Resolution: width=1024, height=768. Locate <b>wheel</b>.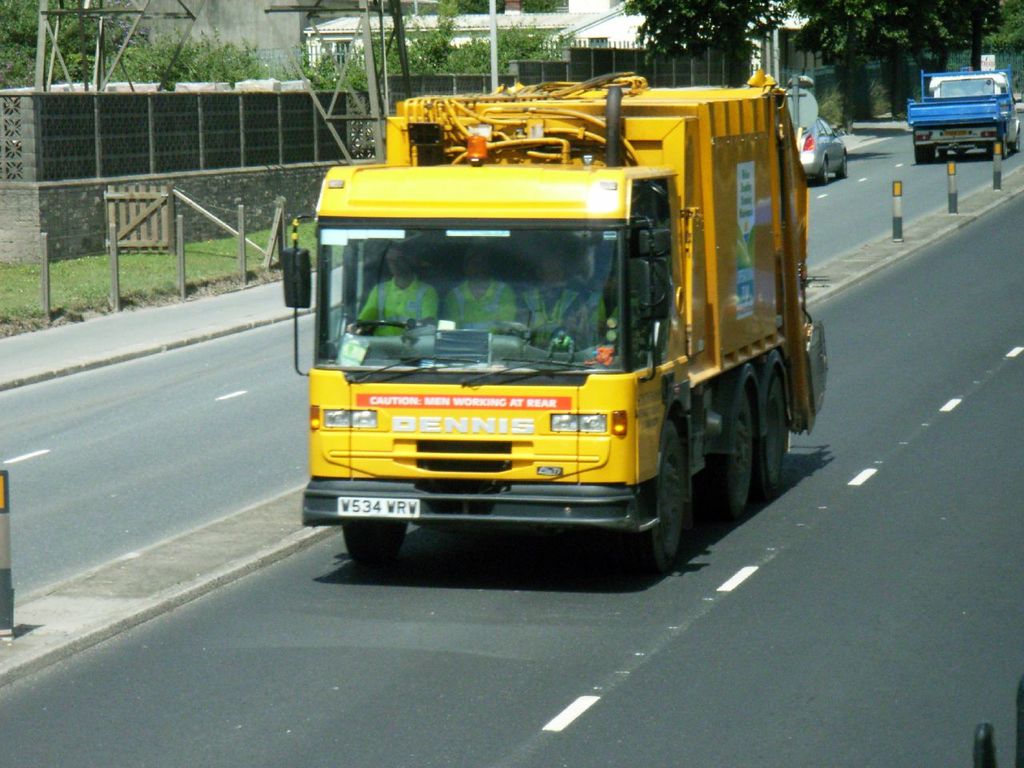
[757, 370, 787, 480].
